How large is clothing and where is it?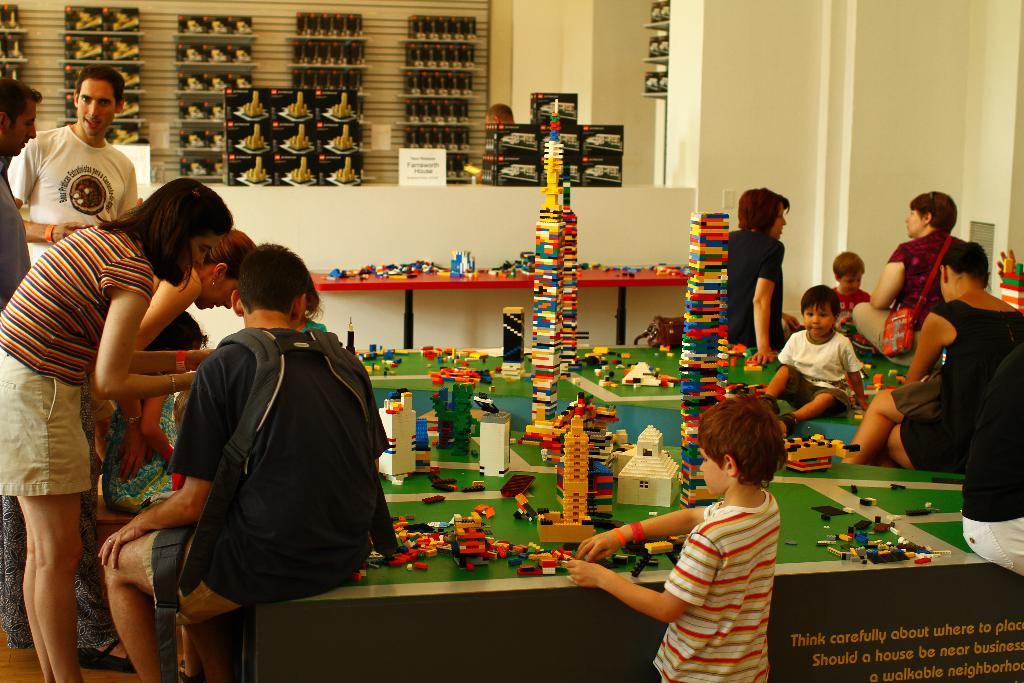
Bounding box: <box>0,371,120,652</box>.
